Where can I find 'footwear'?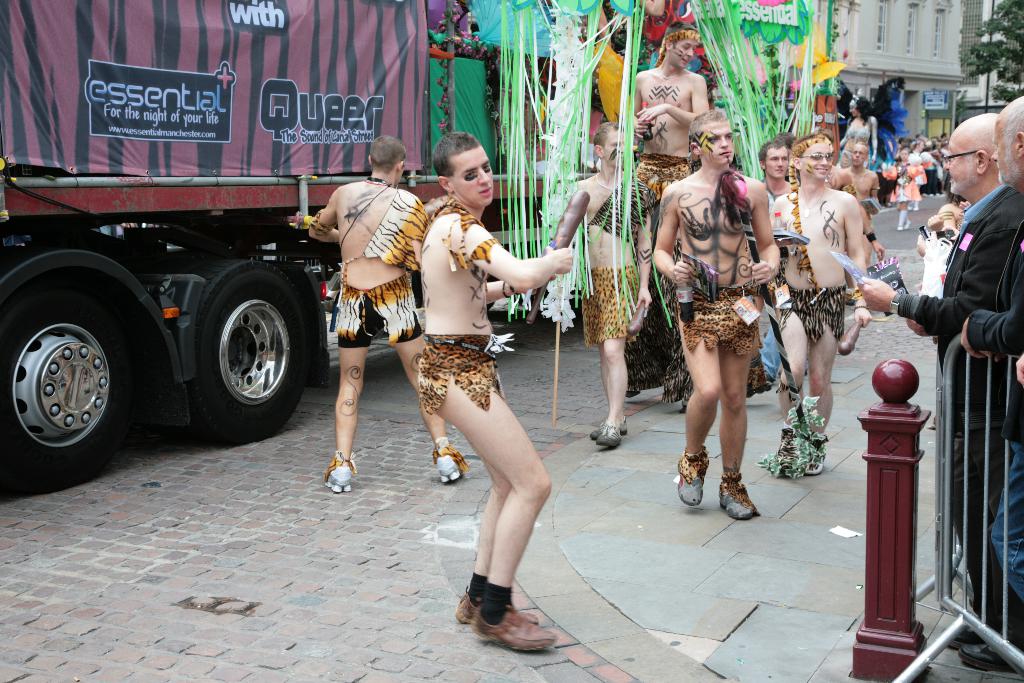
You can find it at 667/451/719/508.
